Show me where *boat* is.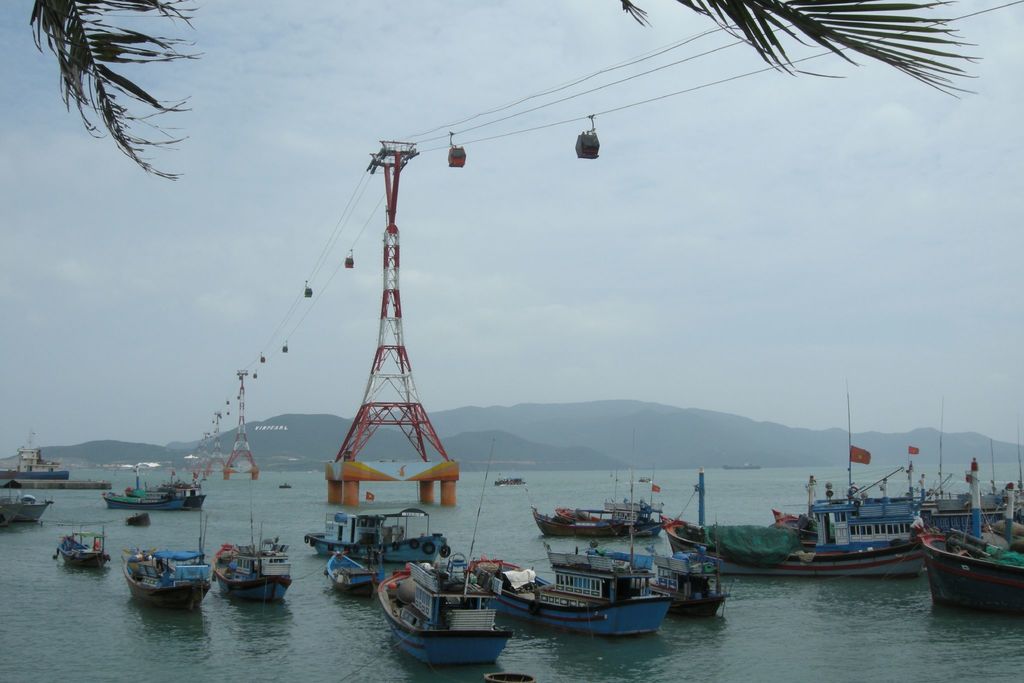
*boat* is at (803,486,1020,562).
